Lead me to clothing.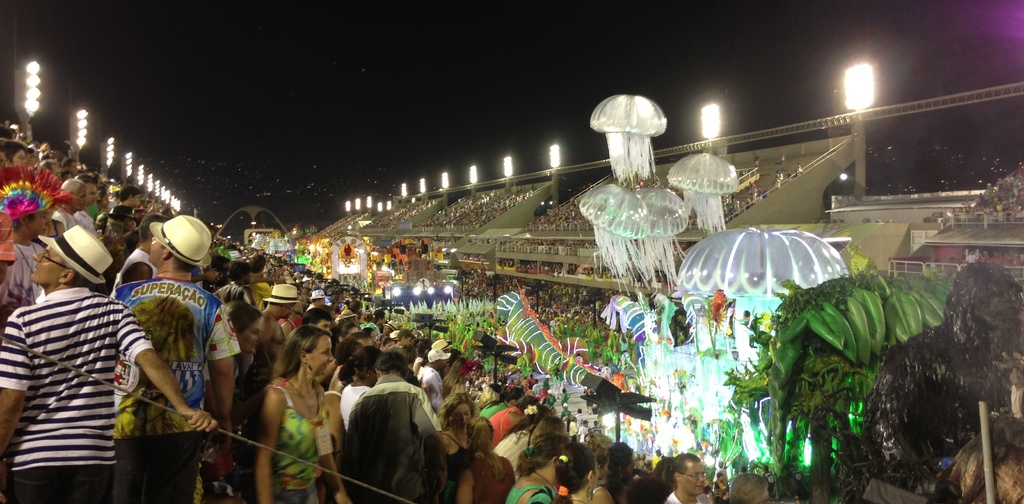
Lead to 109/274/241/503.
